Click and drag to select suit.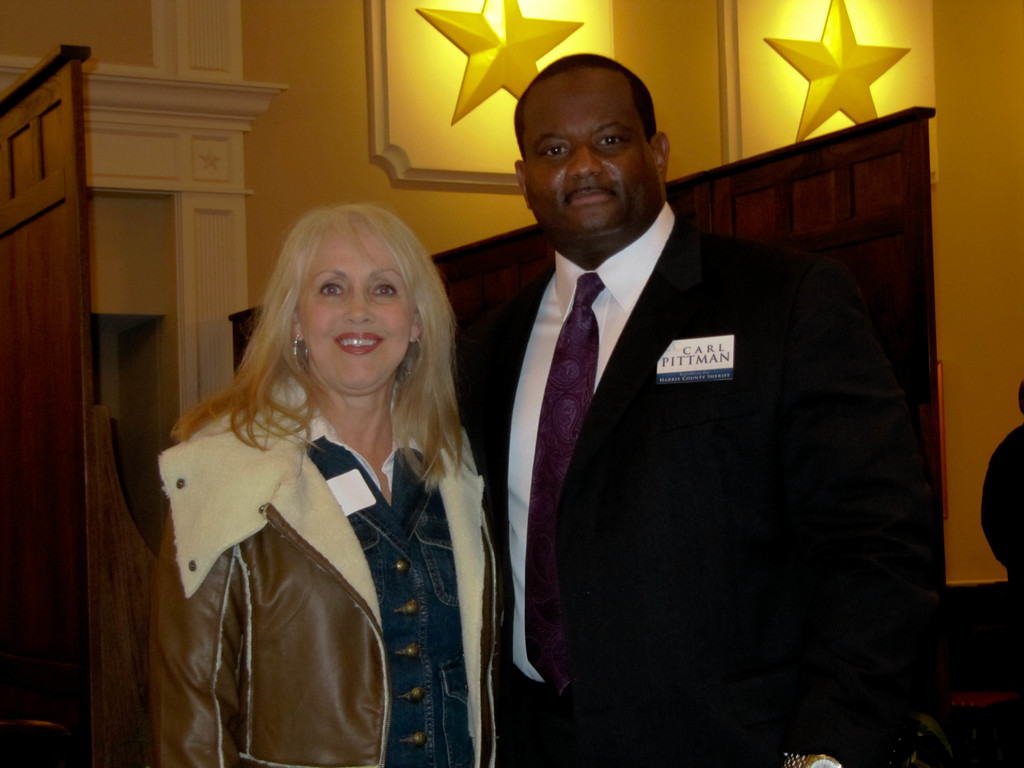
Selection: crop(458, 100, 922, 749).
